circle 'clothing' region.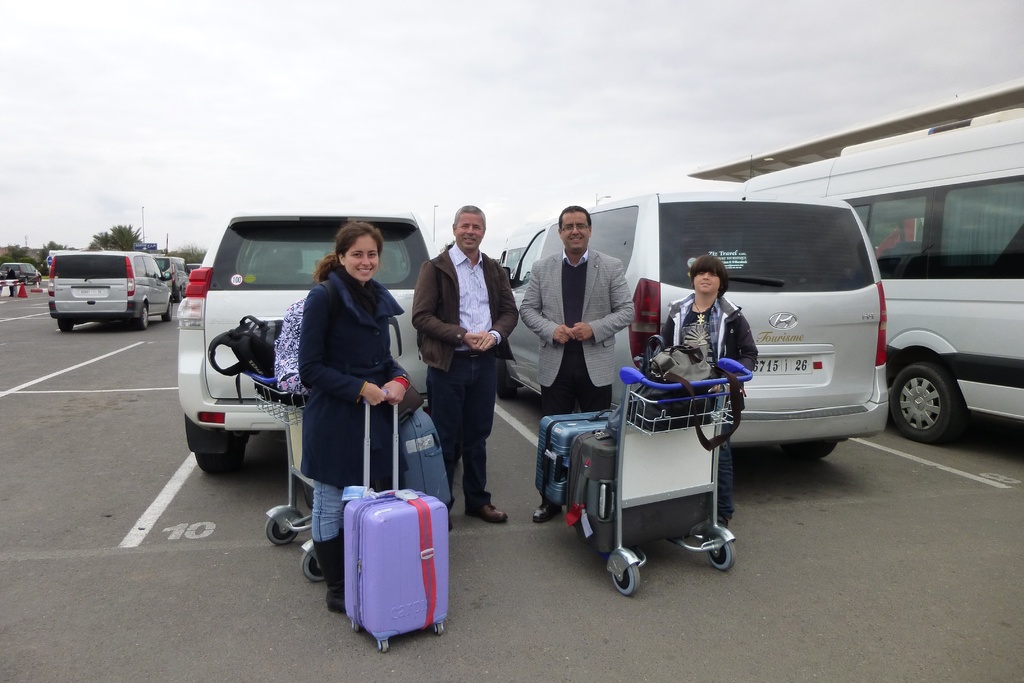
Region: [664, 288, 753, 378].
